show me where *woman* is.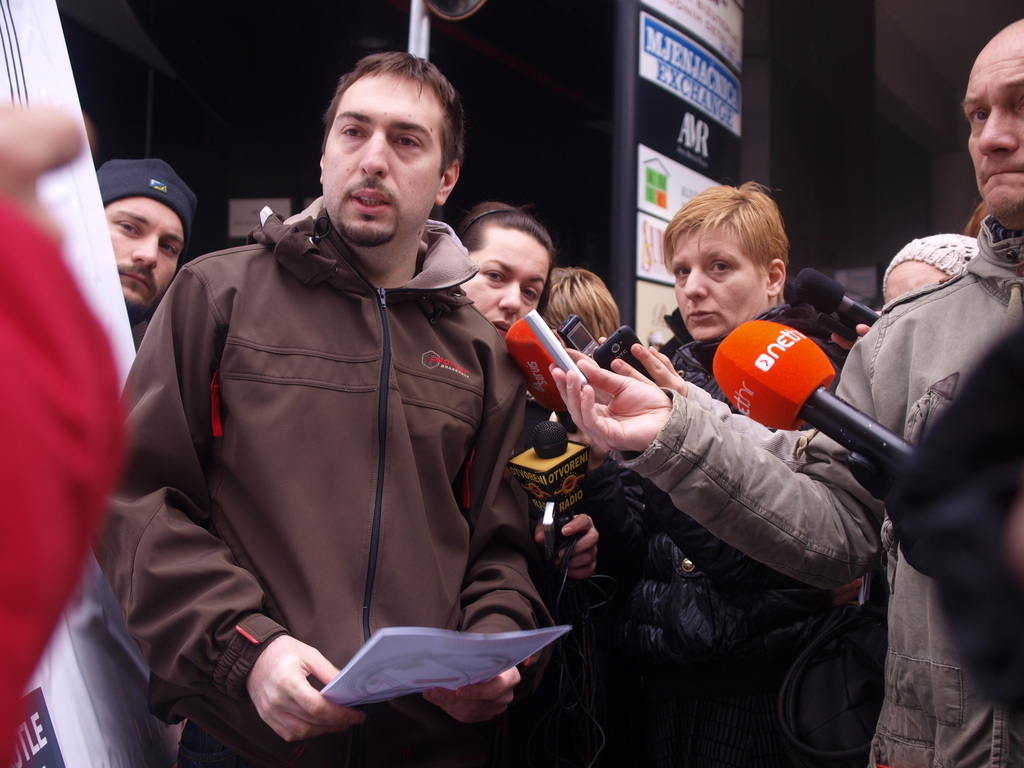
*woman* is at {"left": 579, "top": 182, "right": 863, "bottom": 767}.
